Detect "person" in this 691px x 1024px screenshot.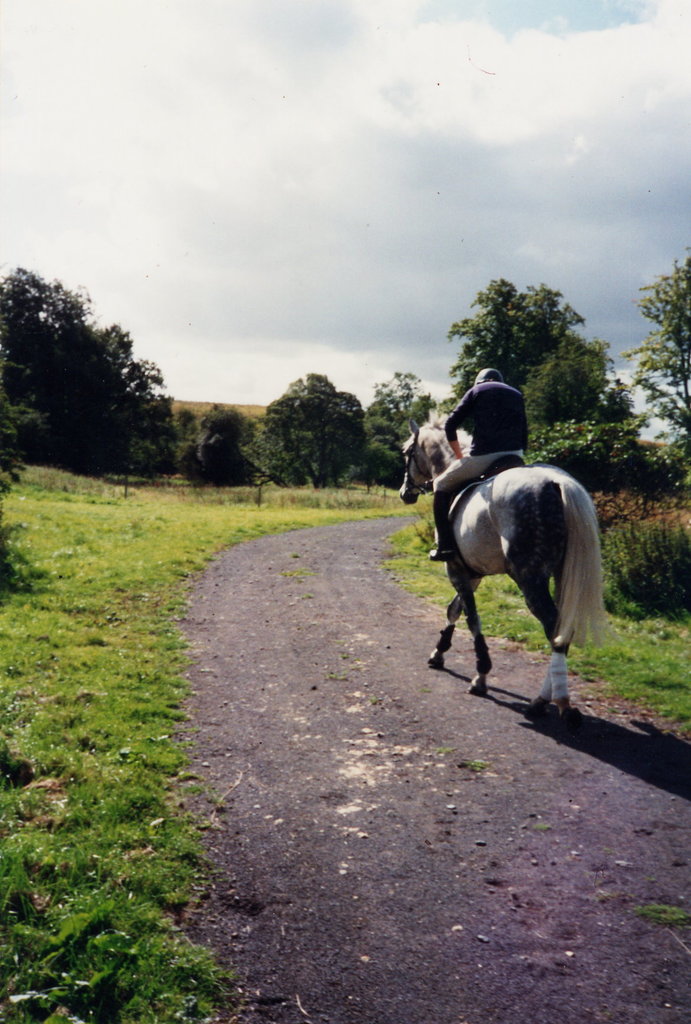
Detection: [423, 362, 533, 560].
